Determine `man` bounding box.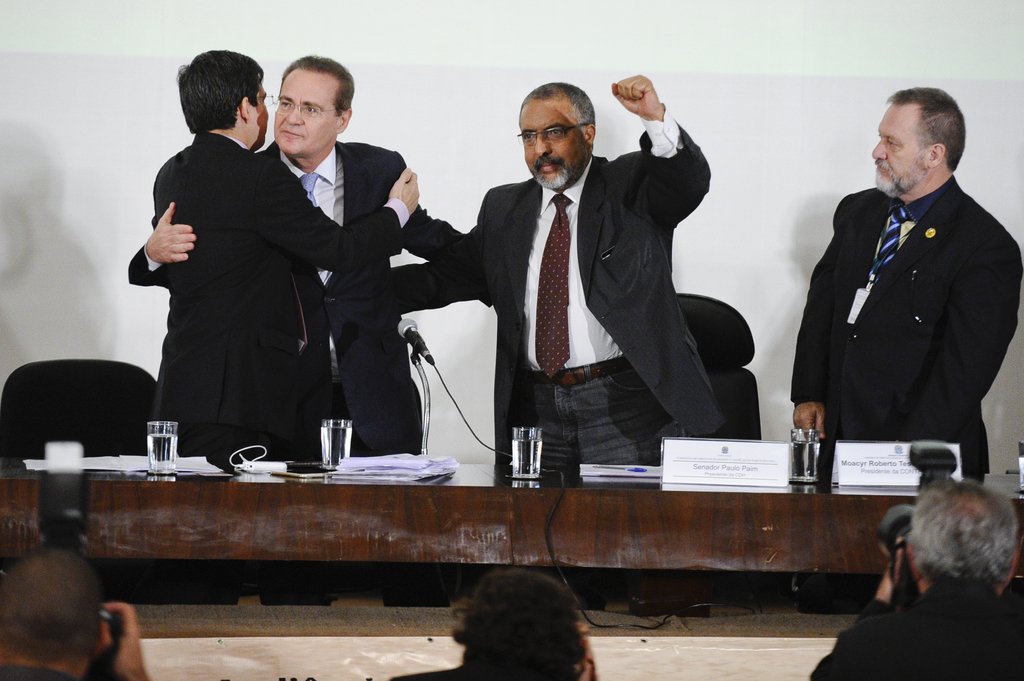
Determined: region(807, 470, 1023, 680).
